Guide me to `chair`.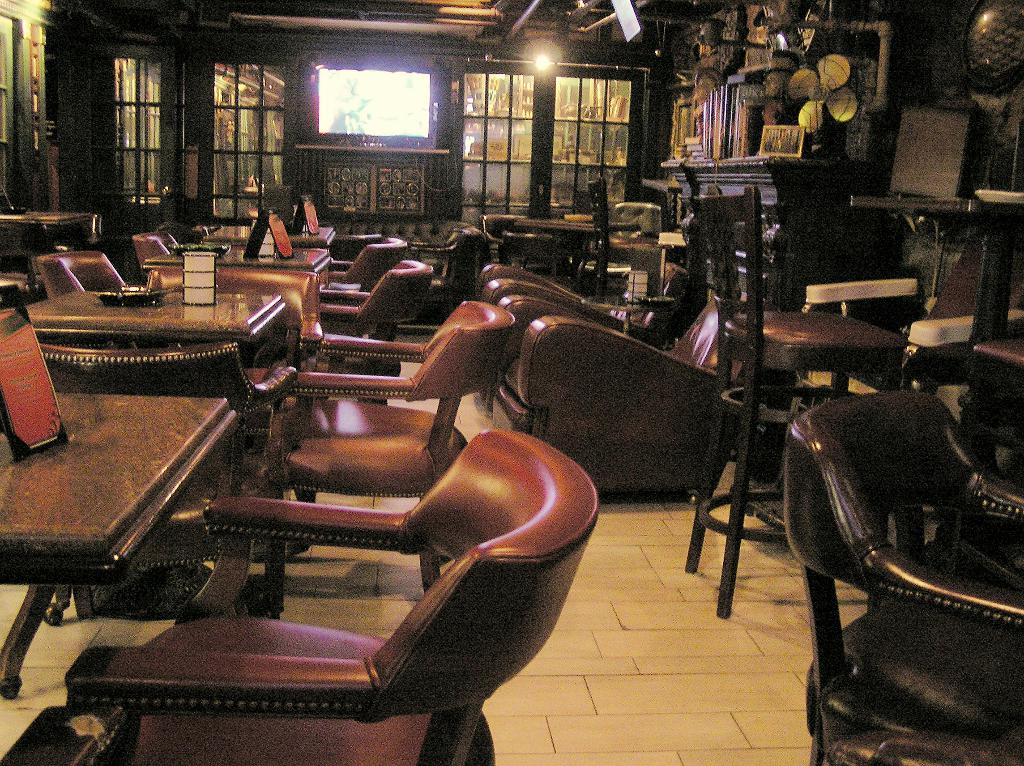
Guidance: bbox=(468, 263, 689, 396).
